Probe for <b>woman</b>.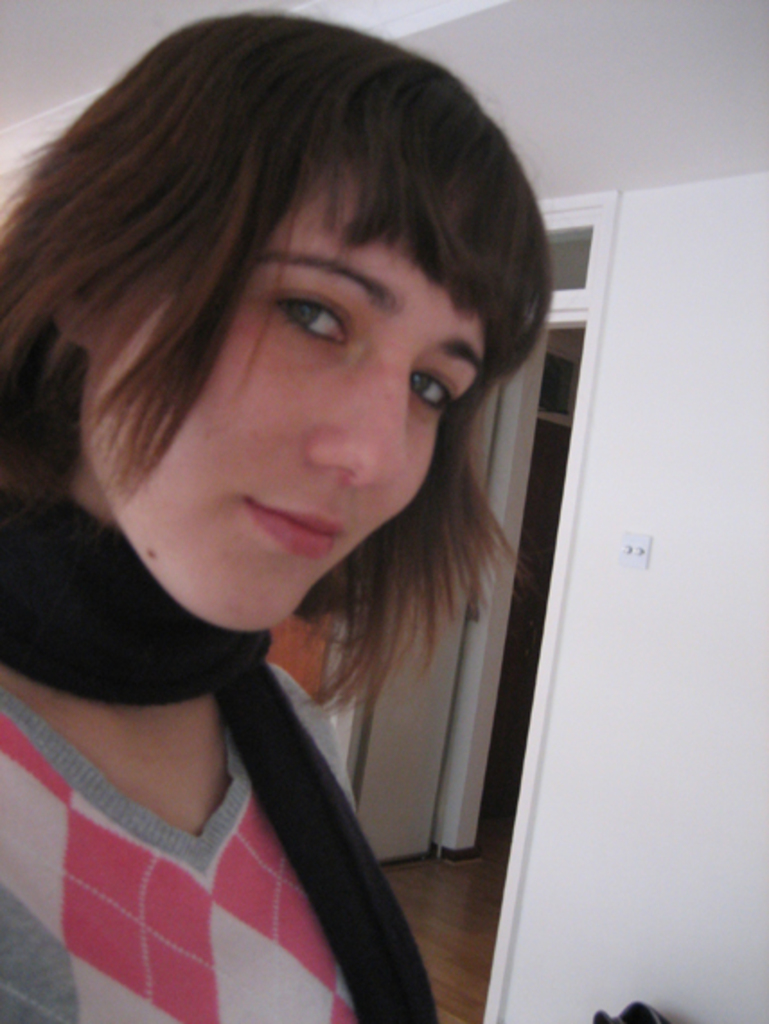
Probe result: [0,0,564,1004].
